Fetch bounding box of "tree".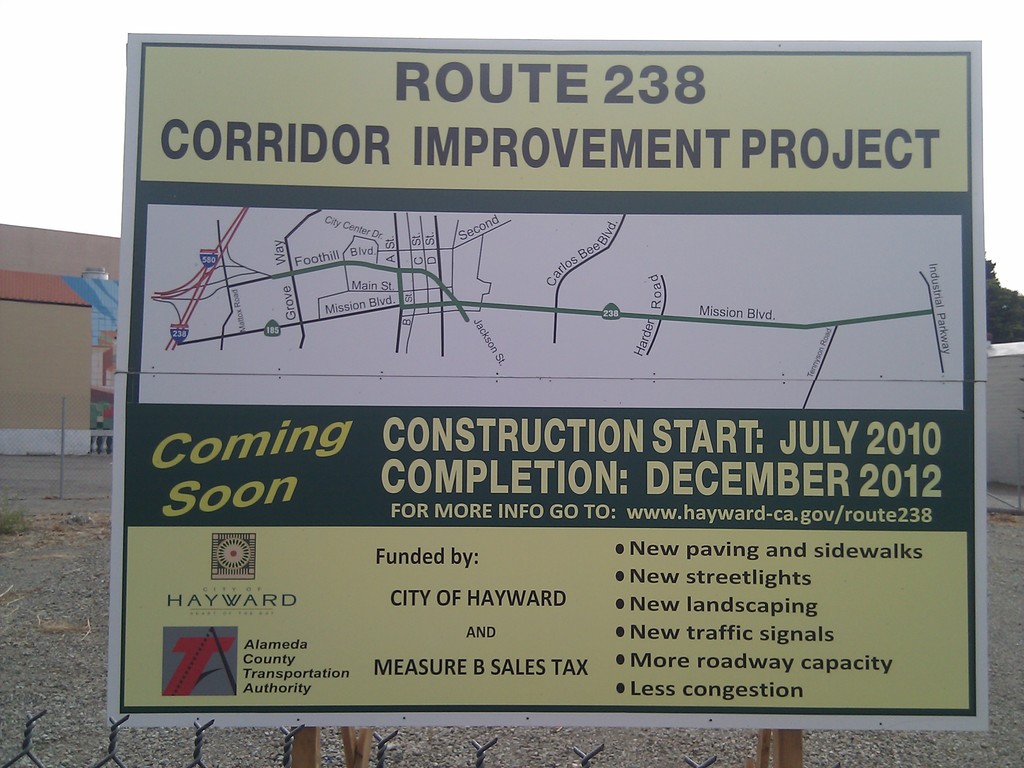
Bbox: crop(997, 282, 1023, 342).
